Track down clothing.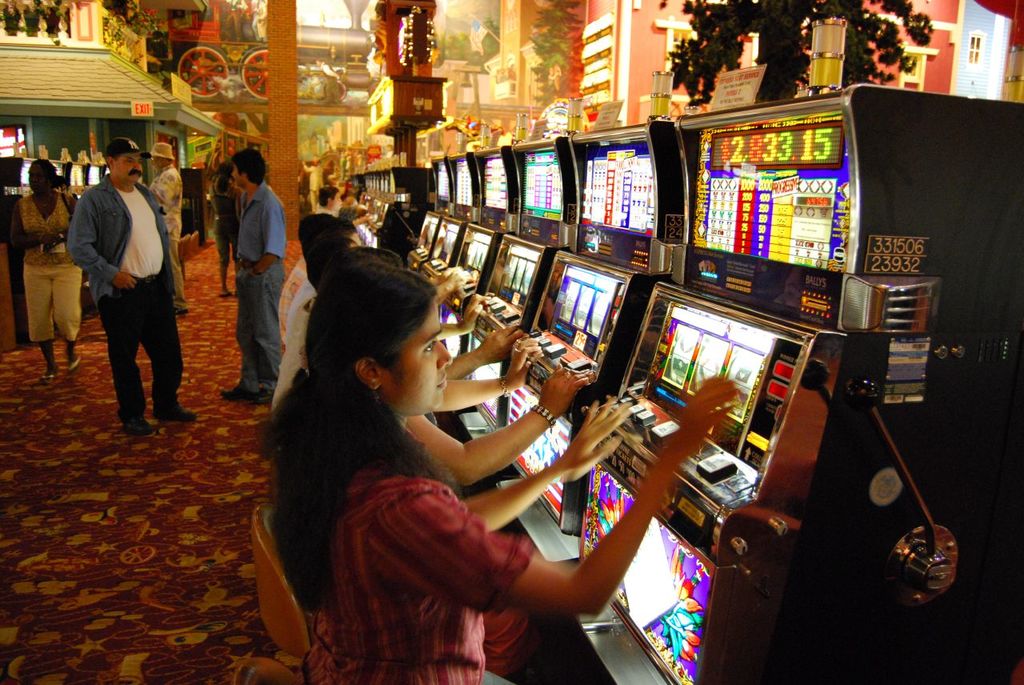
Tracked to select_region(68, 145, 175, 419).
